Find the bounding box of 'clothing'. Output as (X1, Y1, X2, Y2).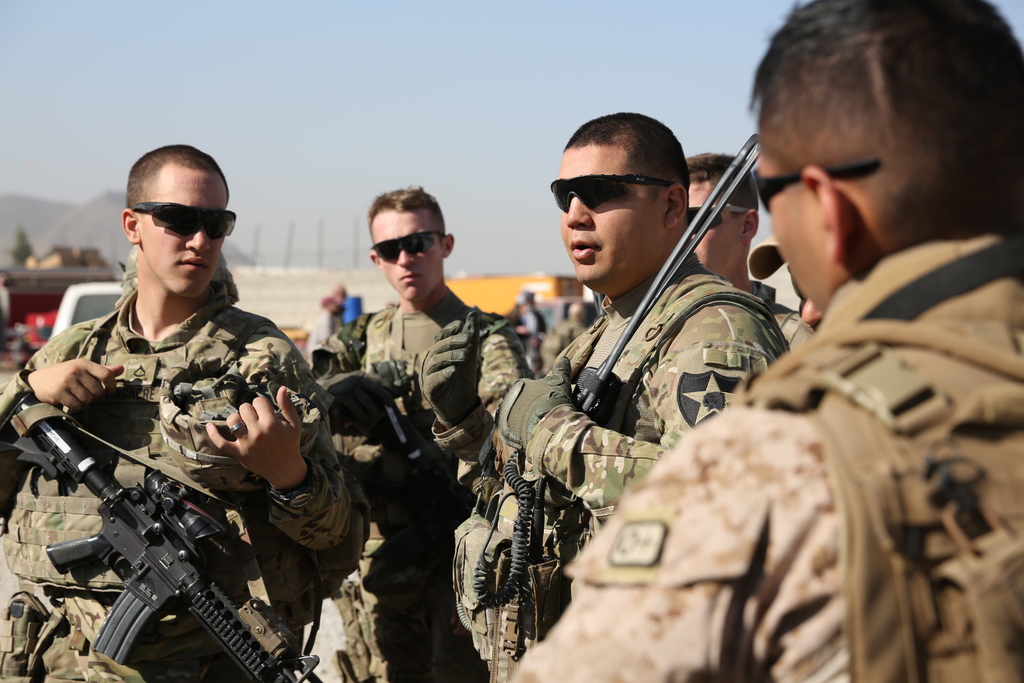
(303, 283, 512, 677).
